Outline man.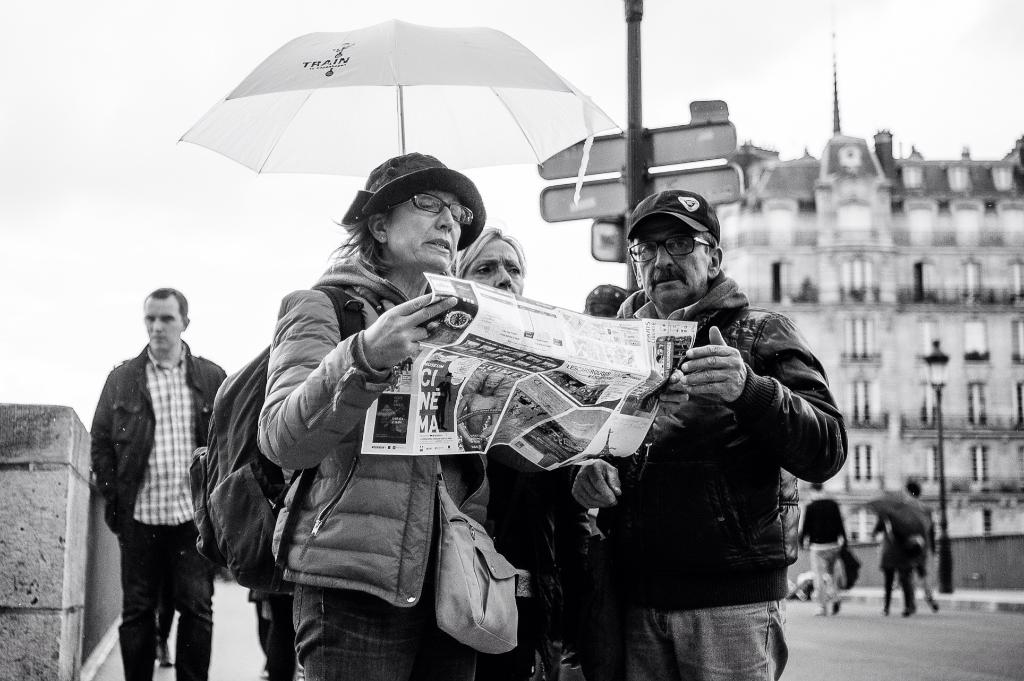
Outline: detection(88, 287, 228, 680).
